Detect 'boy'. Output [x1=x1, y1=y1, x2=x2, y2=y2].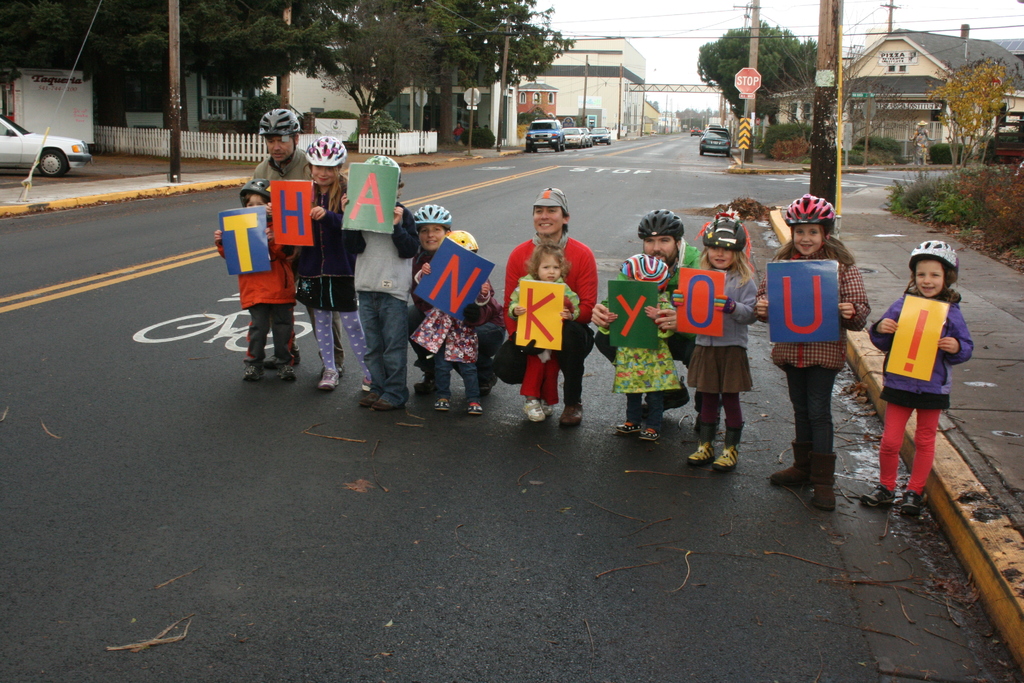
[x1=216, y1=178, x2=298, y2=383].
